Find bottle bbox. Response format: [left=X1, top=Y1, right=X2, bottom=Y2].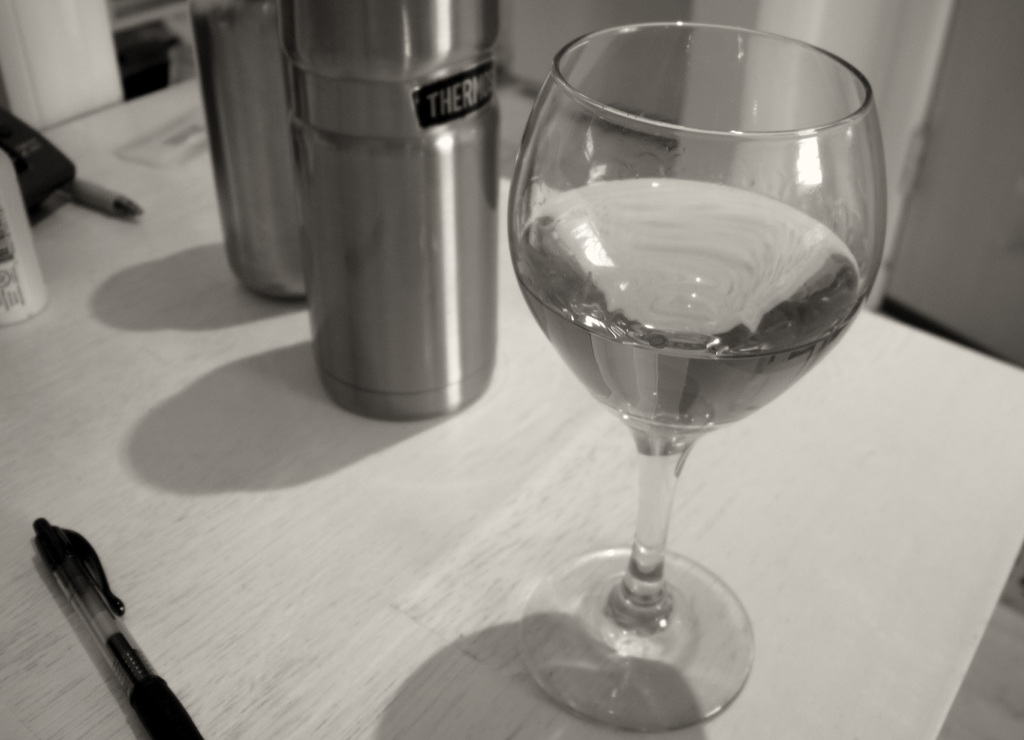
[left=189, top=0, right=314, bottom=303].
